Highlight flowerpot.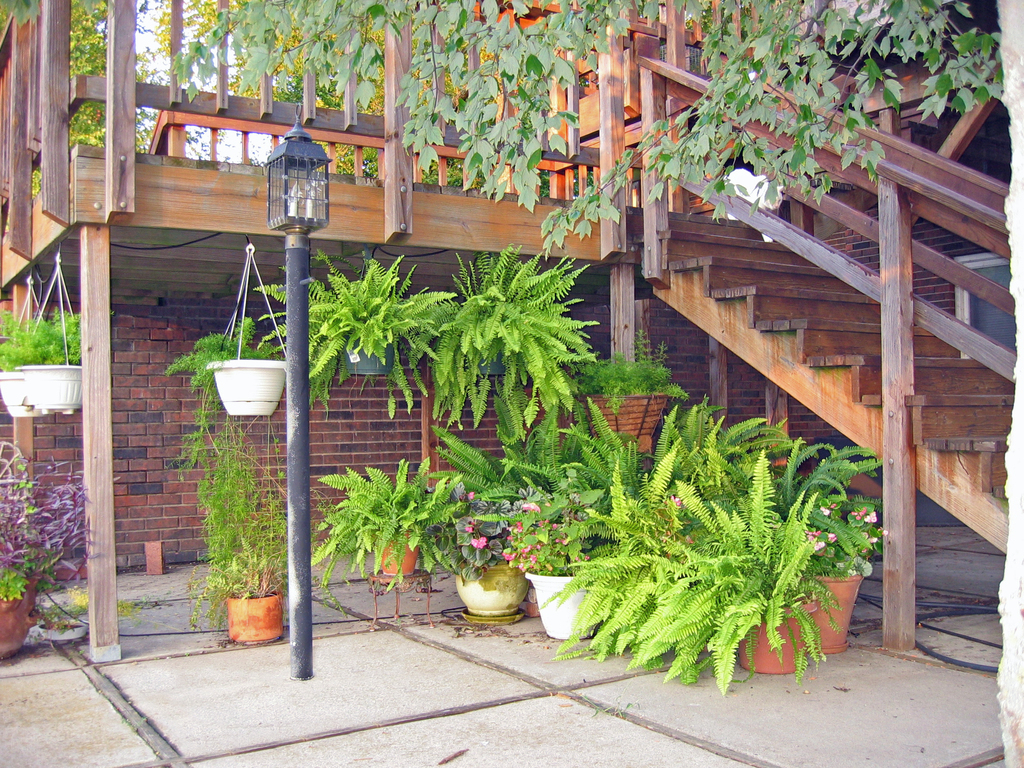
Highlighted region: <box>202,352,291,419</box>.
